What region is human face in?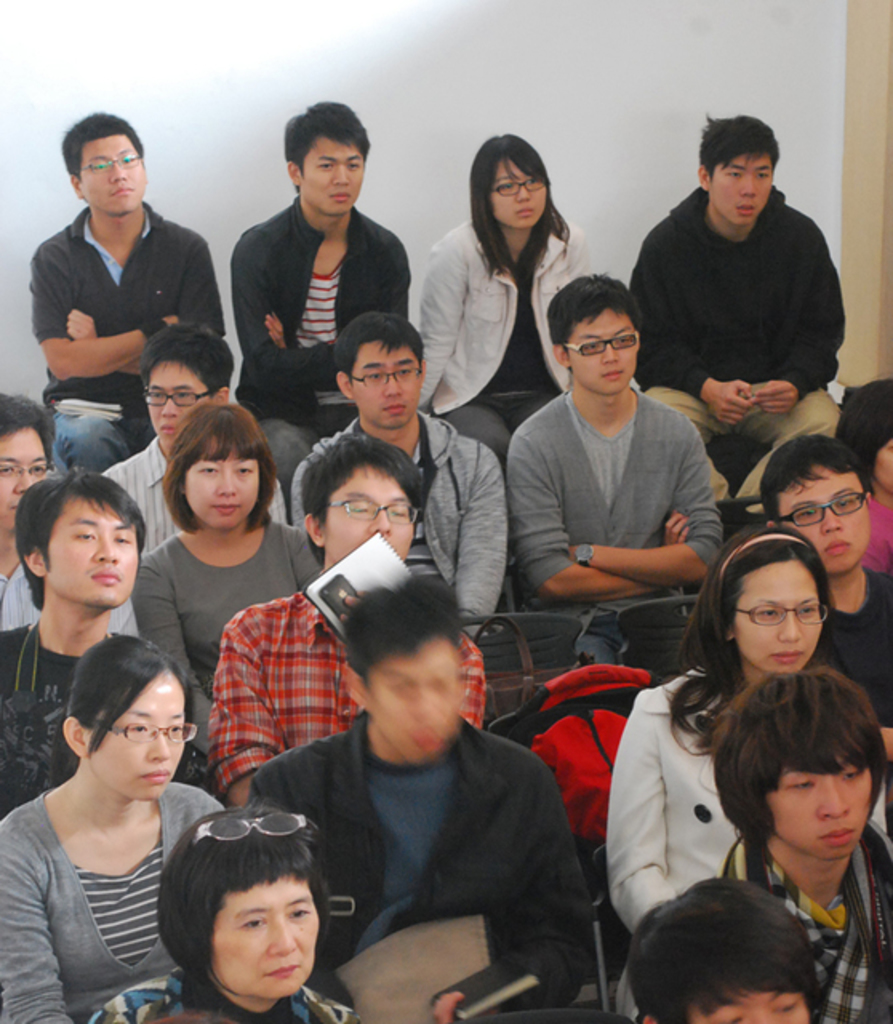
{"x1": 146, "y1": 357, "x2": 206, "y2": 454}.
